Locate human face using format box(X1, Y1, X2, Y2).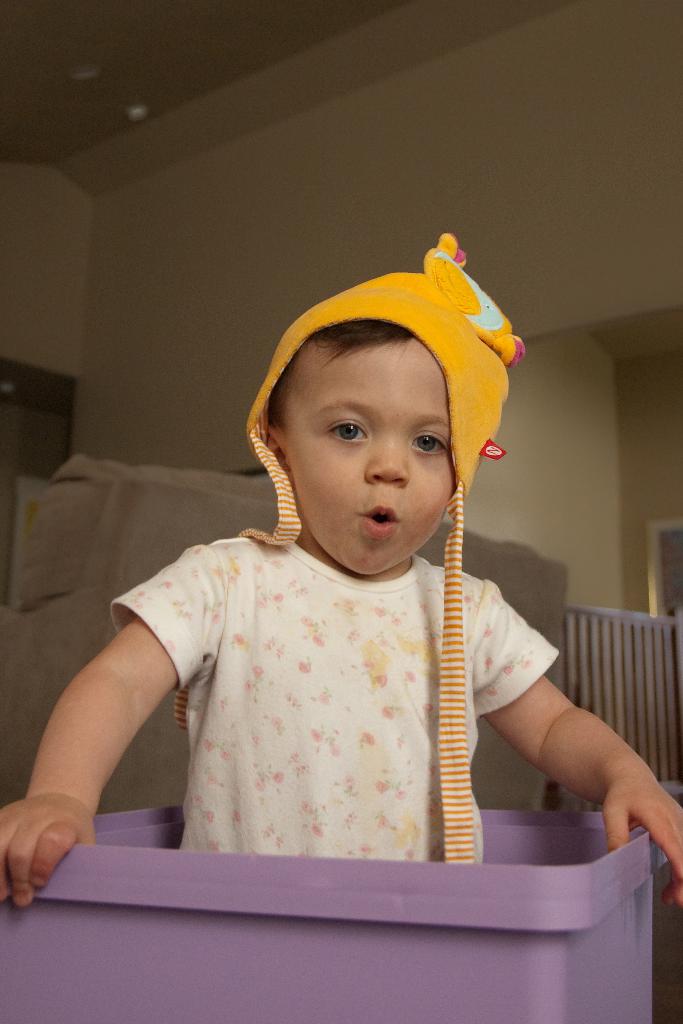
box(292, 337, 459, 579).
